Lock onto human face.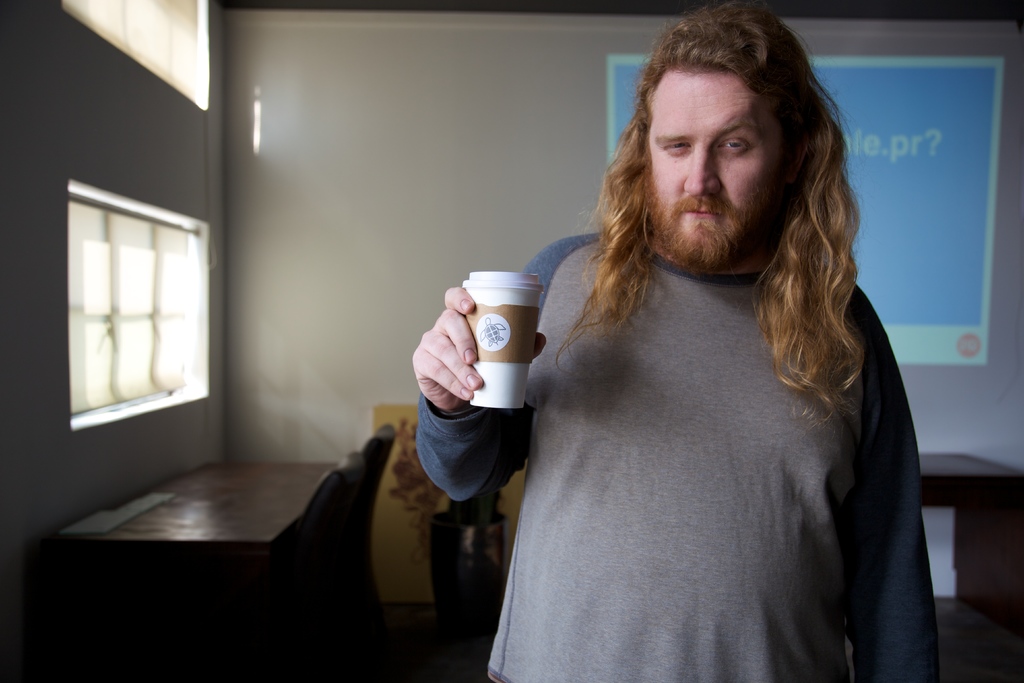
Locked: 645, 71, 792, 269.
